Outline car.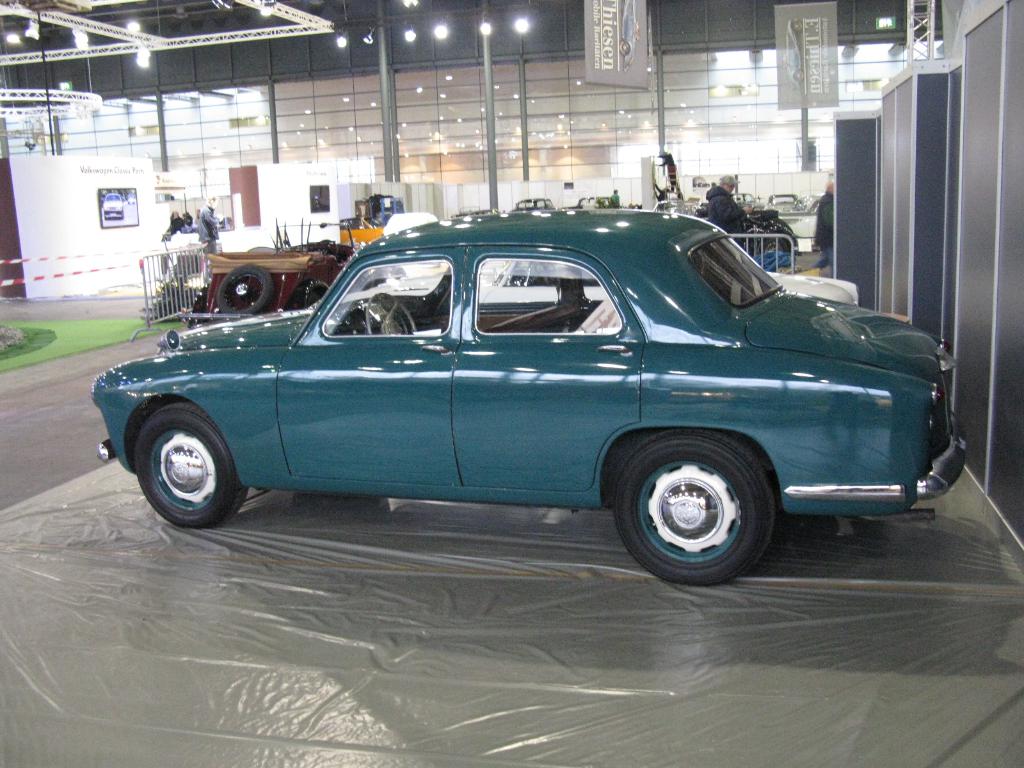
Outline: [341,257,861,305].
